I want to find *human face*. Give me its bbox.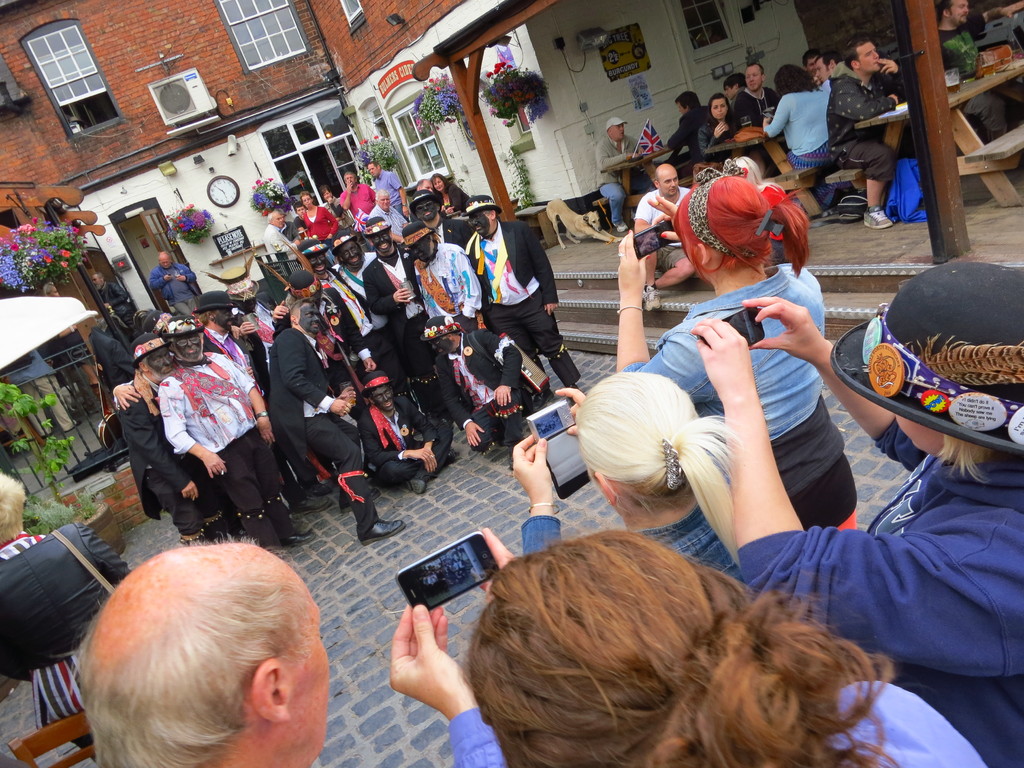
rect(710, 99, 729, 120).
